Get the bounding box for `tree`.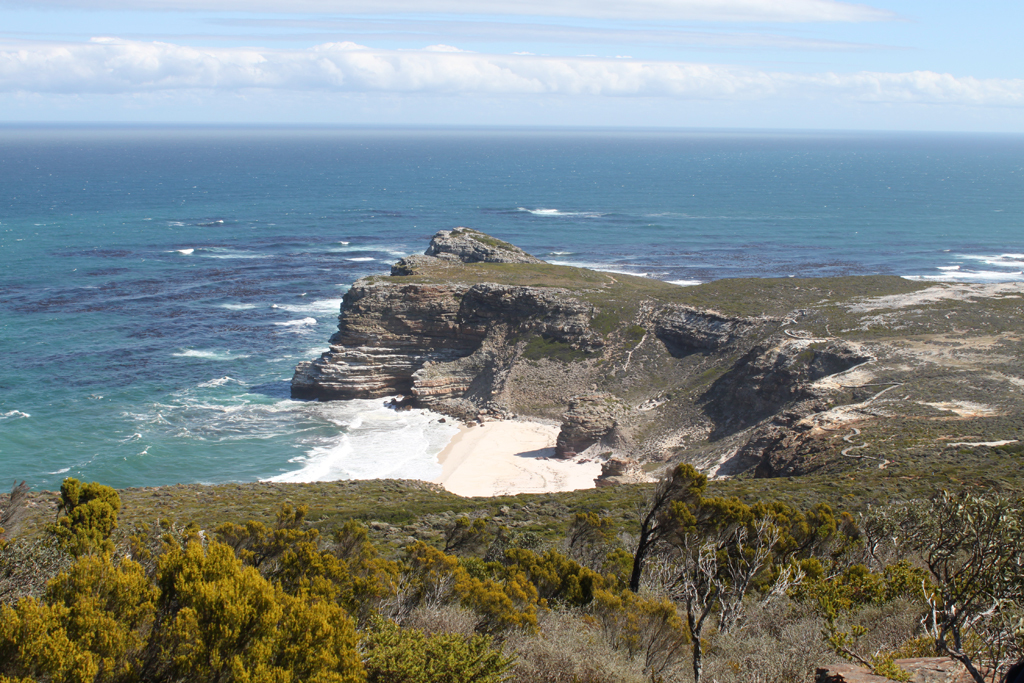
630, 442, 813, 637.
